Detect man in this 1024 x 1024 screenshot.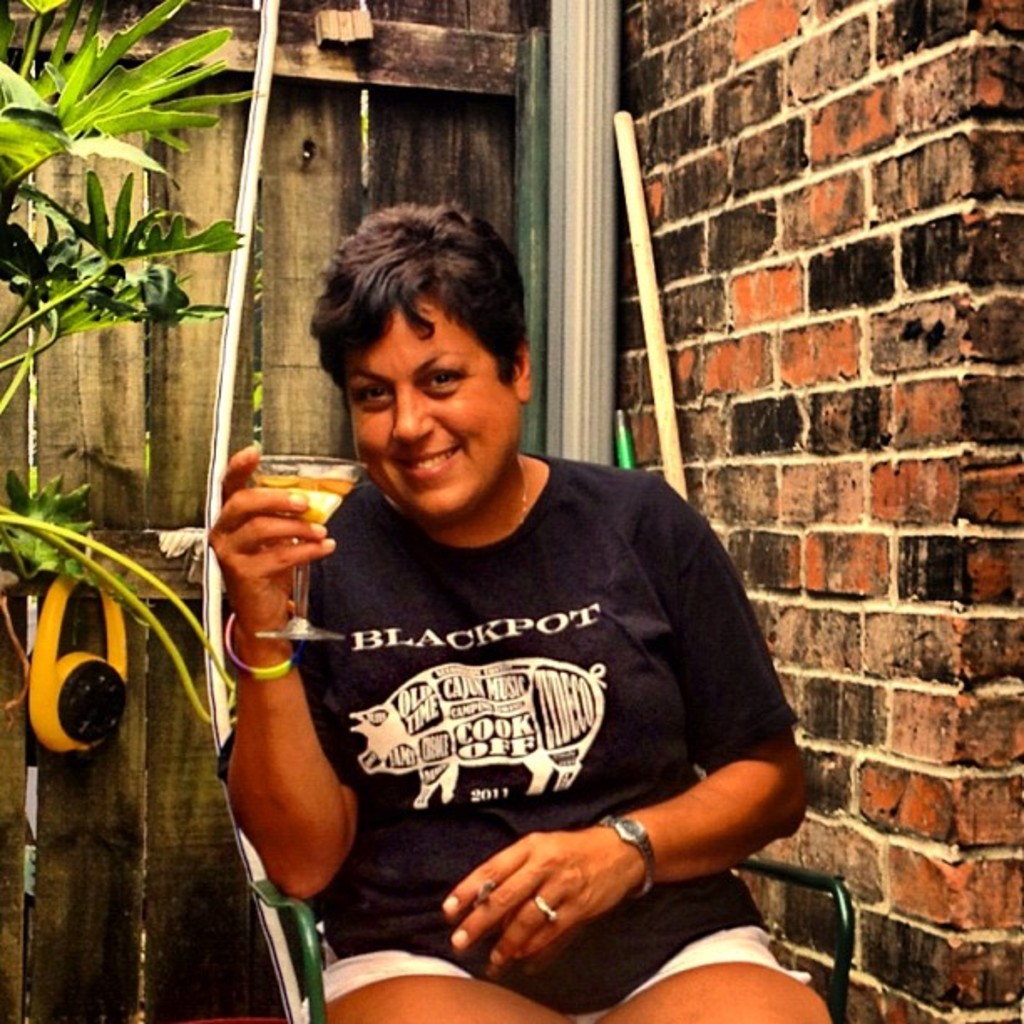
Detection: box=[189, 218, 825, 1001].
